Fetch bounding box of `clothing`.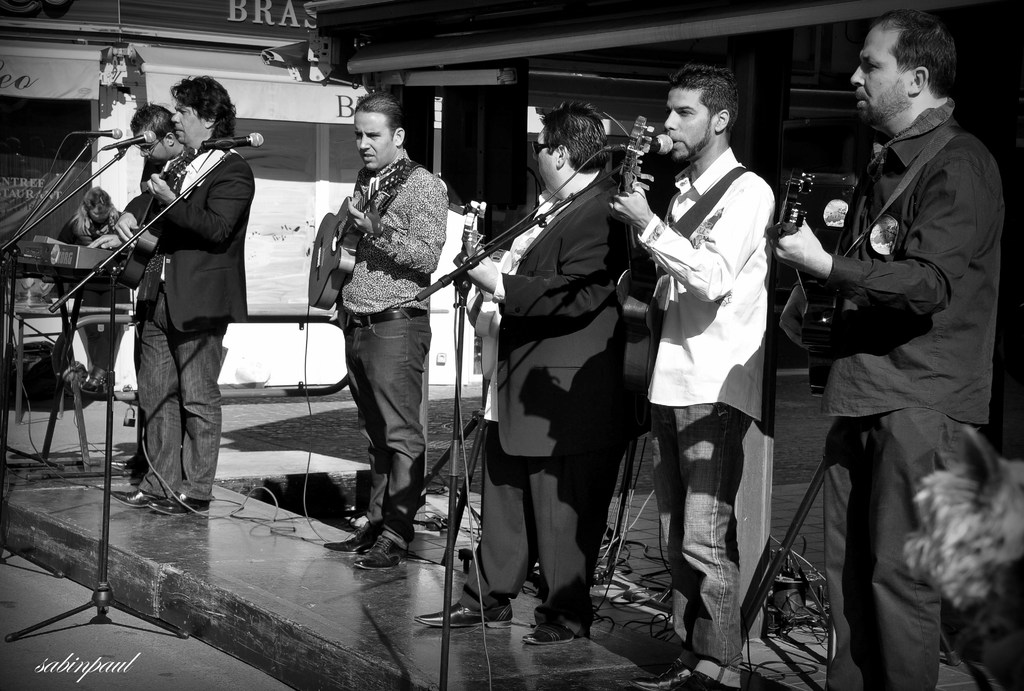
Bbox: <bbox>330, 147, 450, 554</bbox>.
